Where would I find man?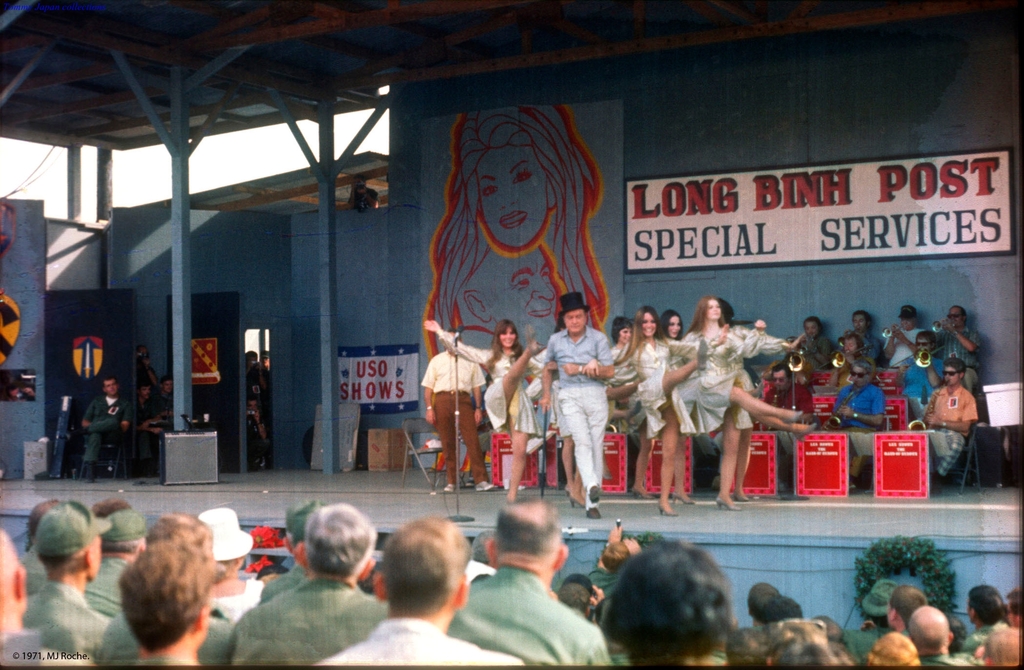
At 134:379:159:468.
